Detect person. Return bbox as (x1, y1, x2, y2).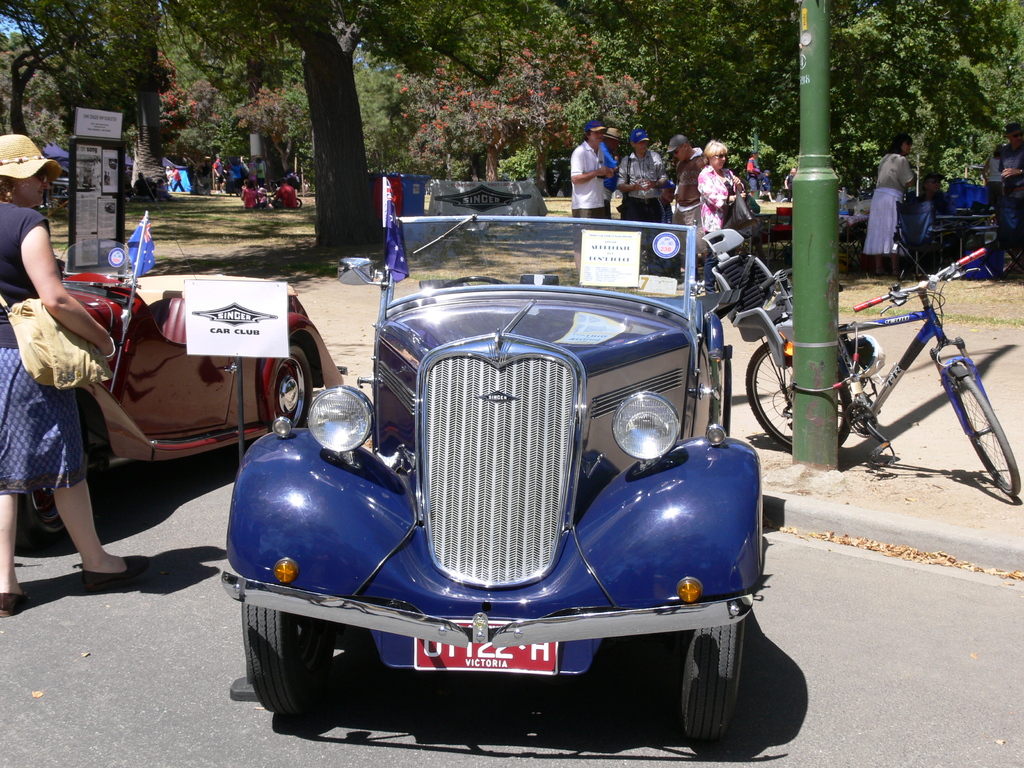
(664, 132, 708, 291).
